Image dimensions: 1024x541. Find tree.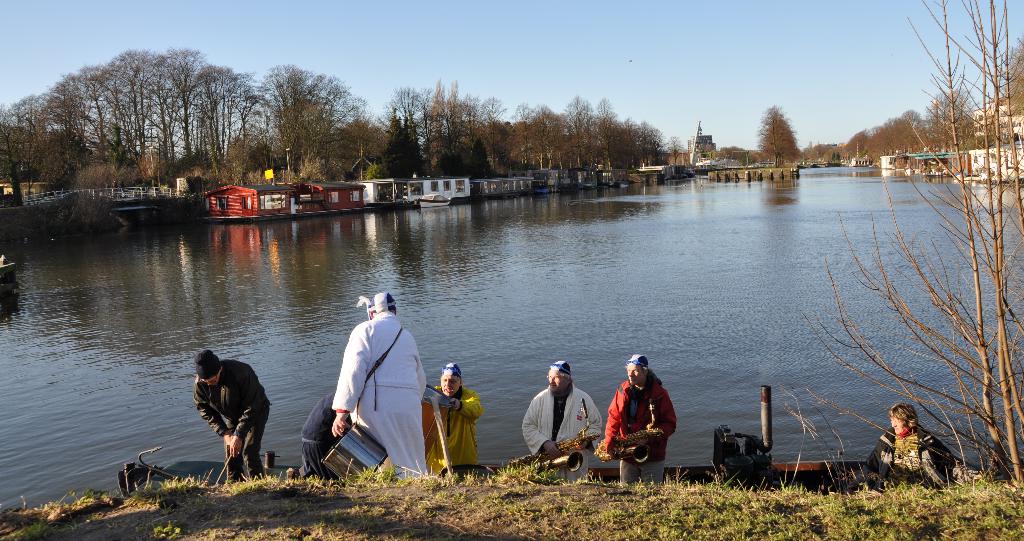
[left=563, top=91, right=596, bottom=170].
